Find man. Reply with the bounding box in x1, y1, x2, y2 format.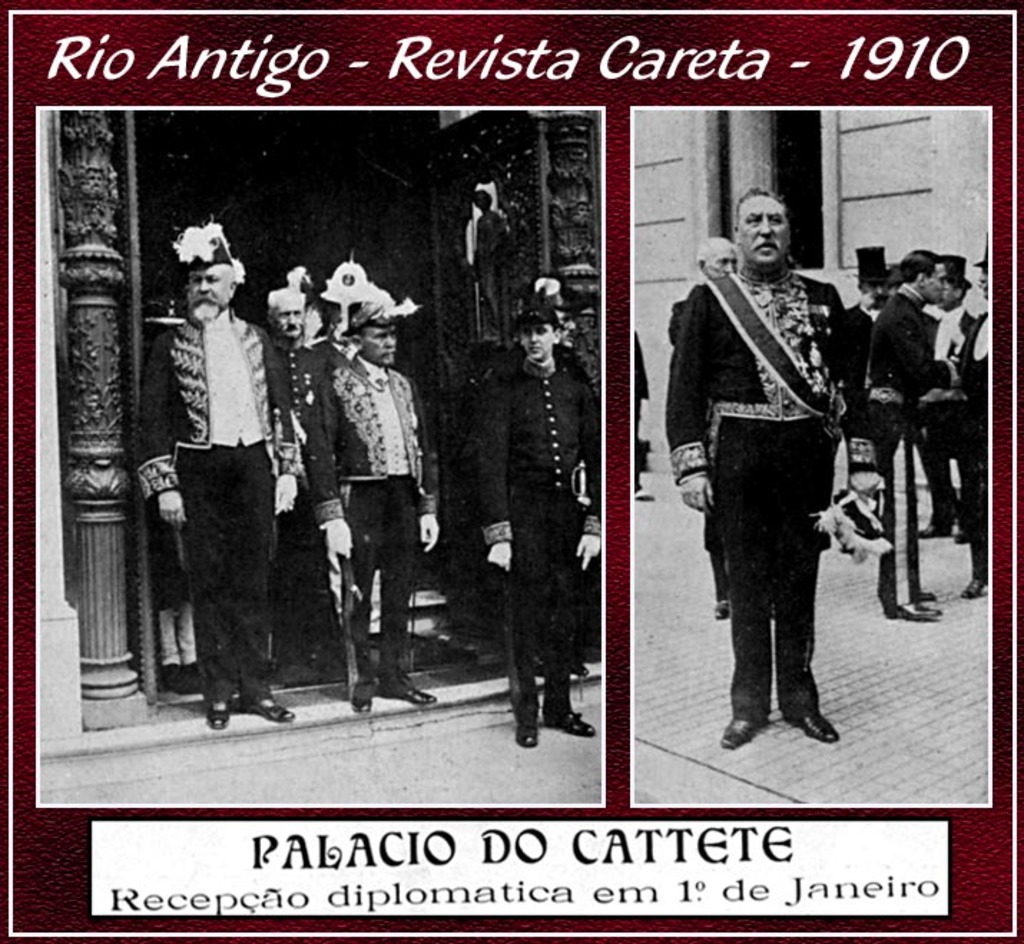
861, 246, 967, 619.
